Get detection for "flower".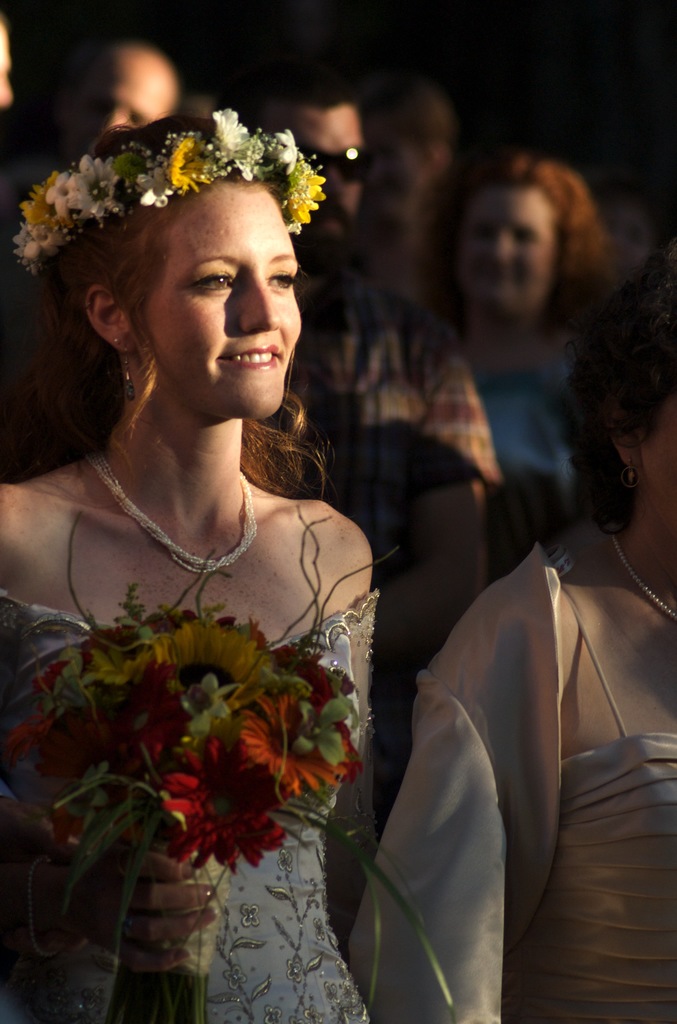
Detection: box=[34, 660, 69, 705].
